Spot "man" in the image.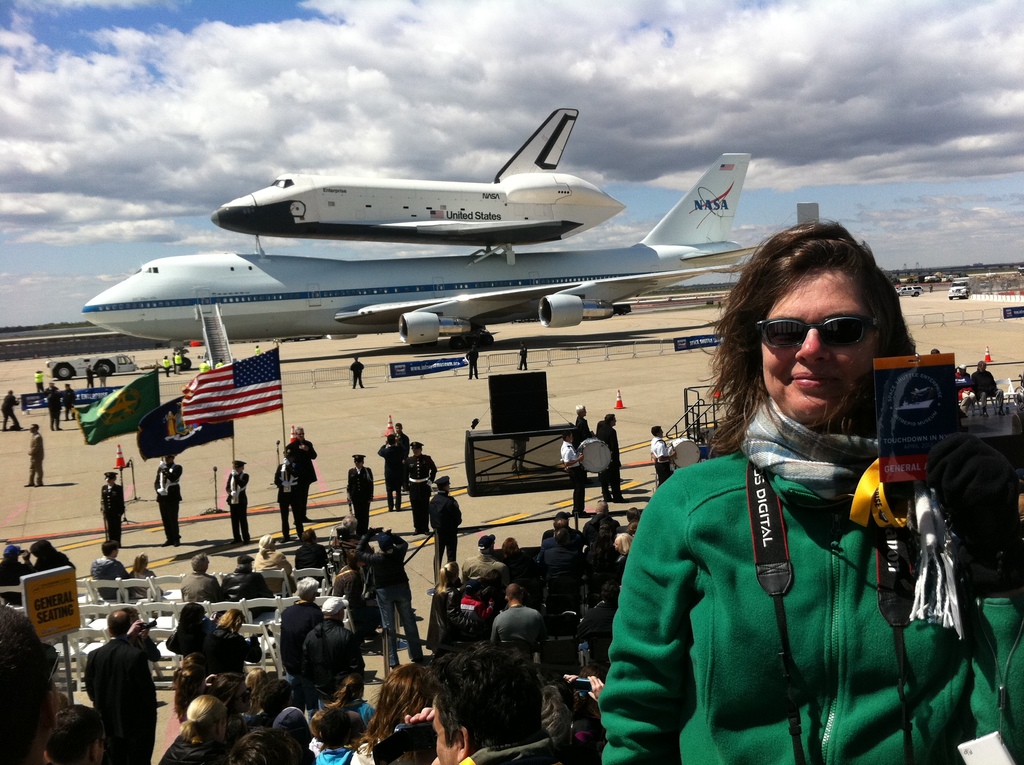
"man" found at 377,433,404,514.
